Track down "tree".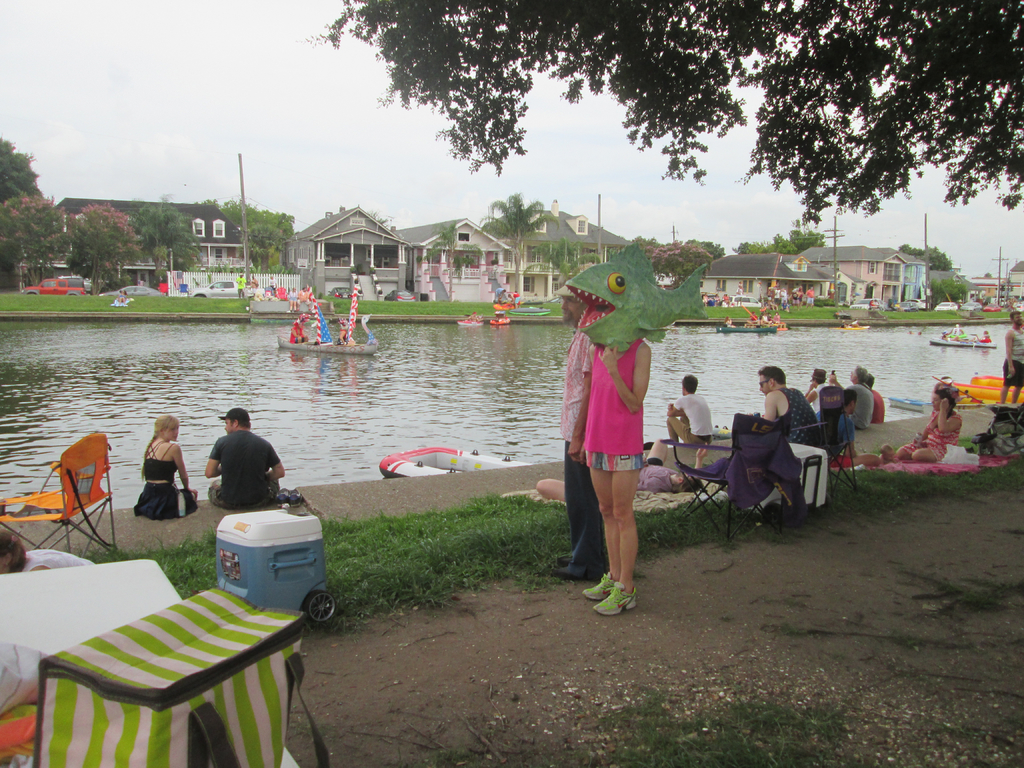
Tracked to left=199, top=199, right=314, bottom=298.
